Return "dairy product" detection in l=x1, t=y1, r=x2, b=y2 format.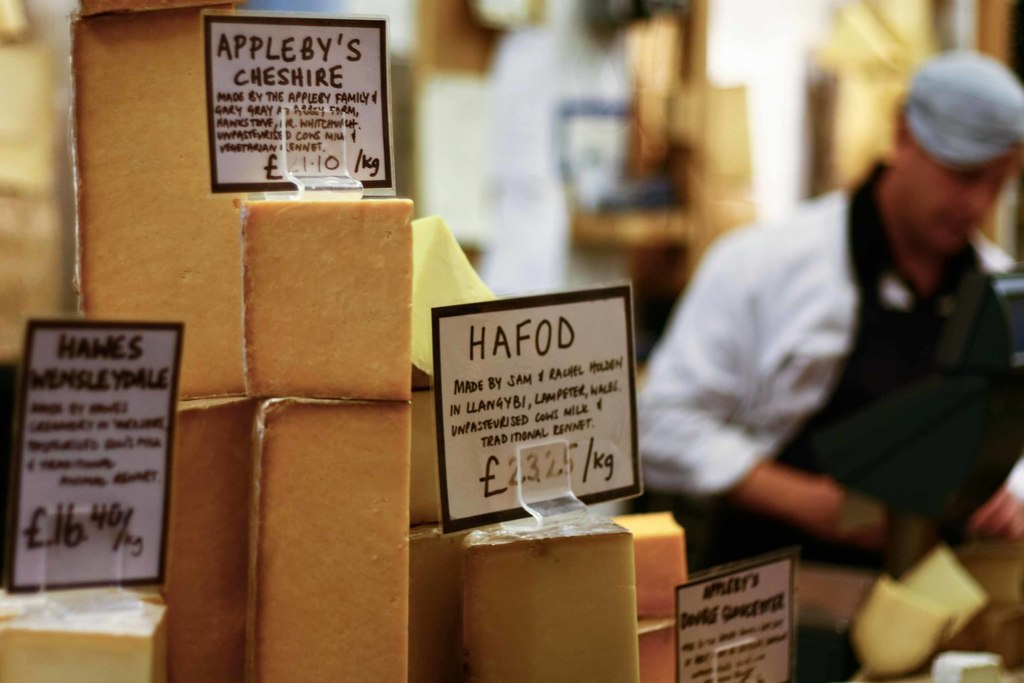
l=455, t=509, r=643, b=682.
